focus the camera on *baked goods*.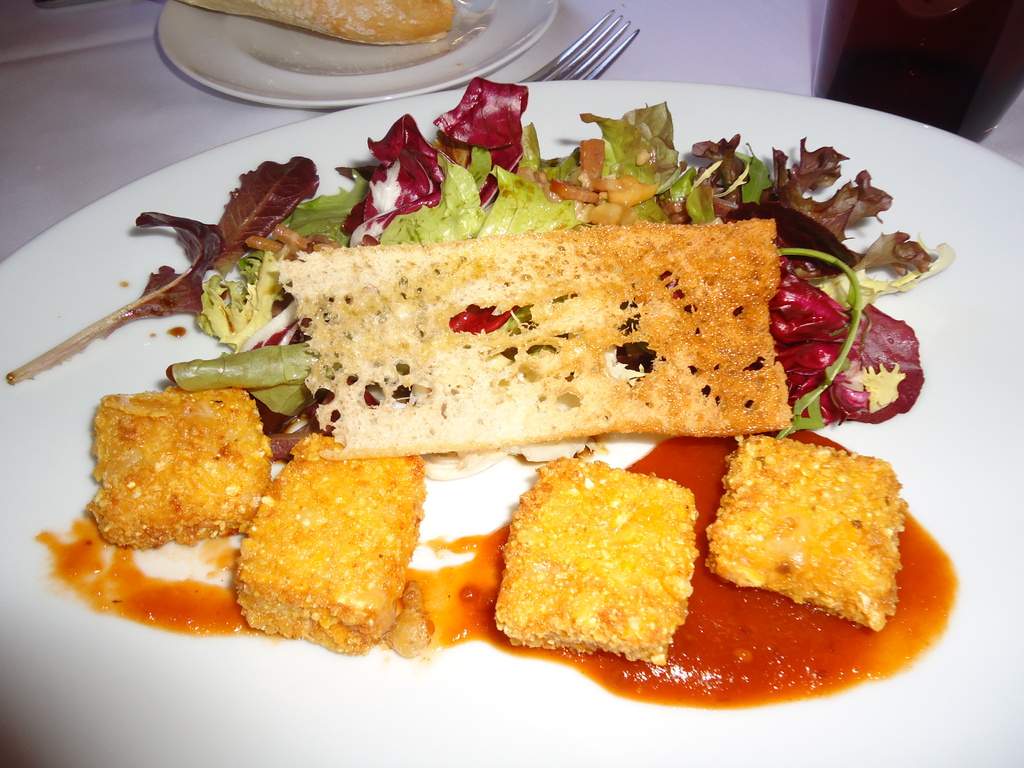
Focus region: 692, 444, 923, 631.
